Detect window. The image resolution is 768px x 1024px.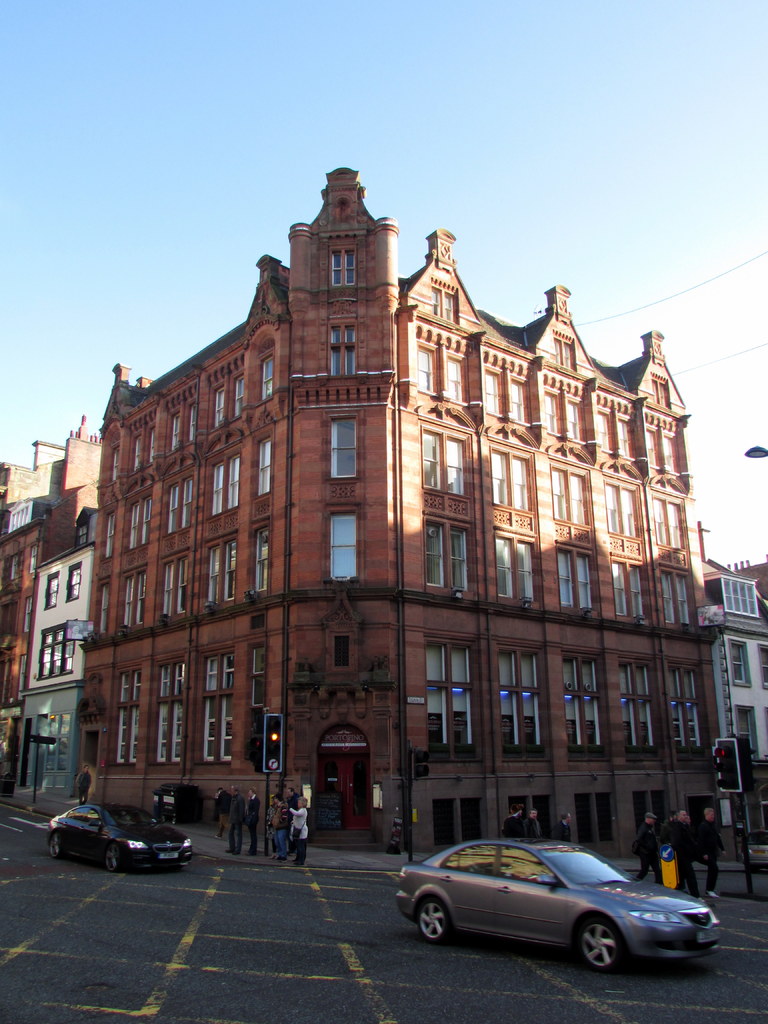
(left=492, top=445, right=531, bottom=515).
